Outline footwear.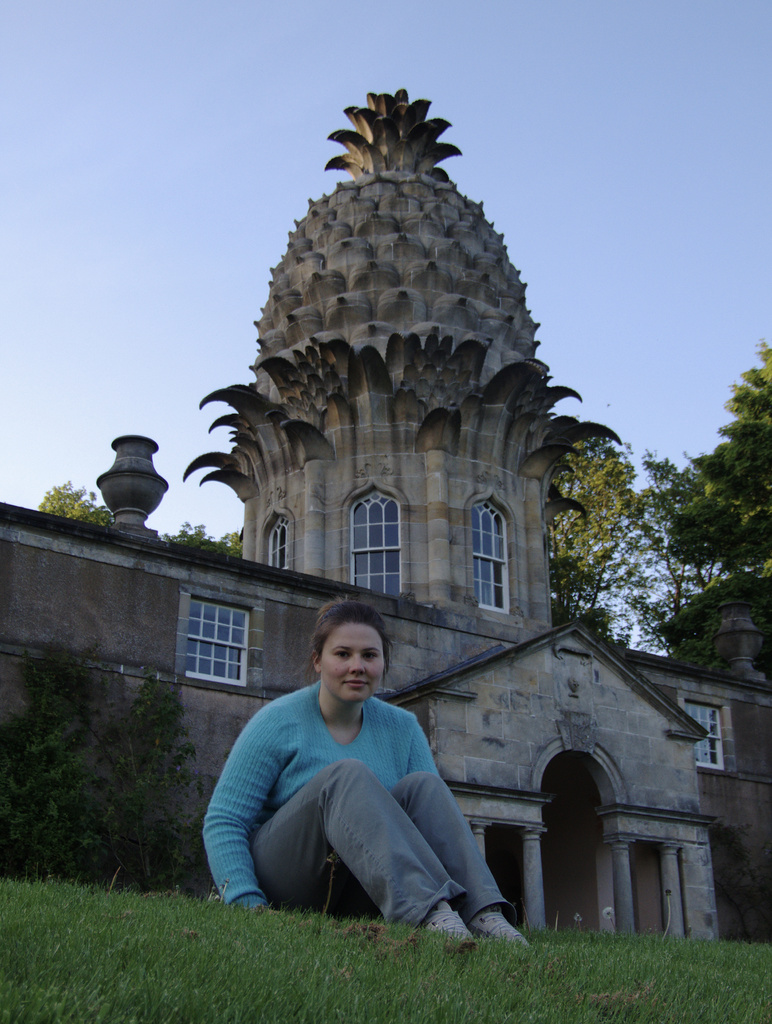
Outline: <box>429,908,474,958</box>.
